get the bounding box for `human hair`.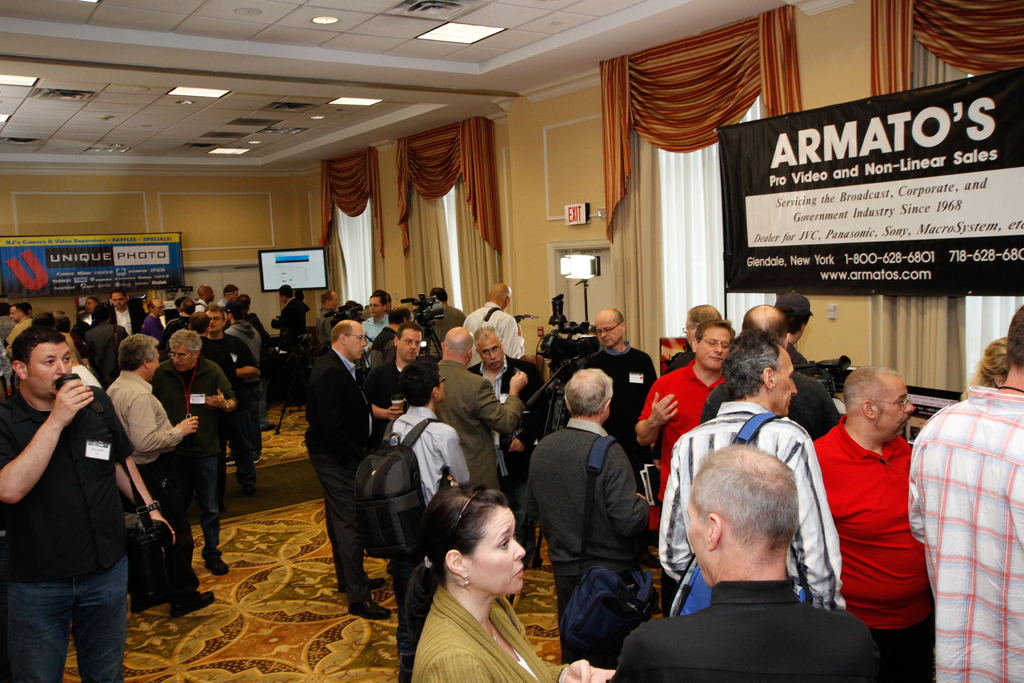
(left=76, top=309, right=88, bottom=320).
